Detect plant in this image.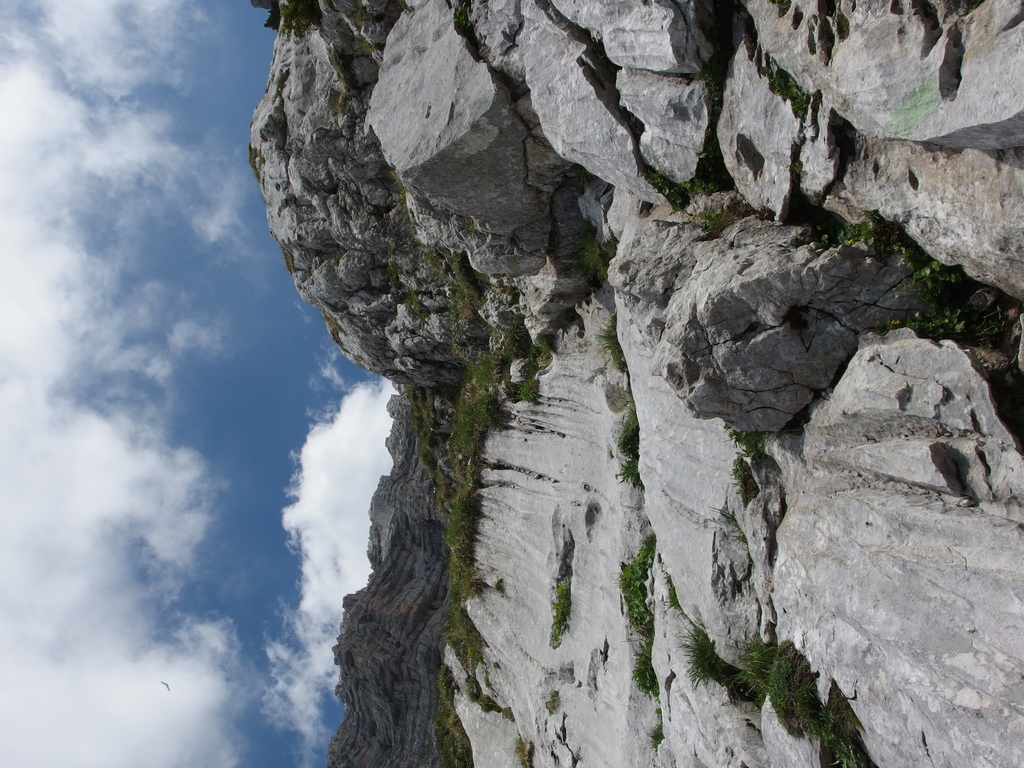
Detection: 733,624,830,735.
